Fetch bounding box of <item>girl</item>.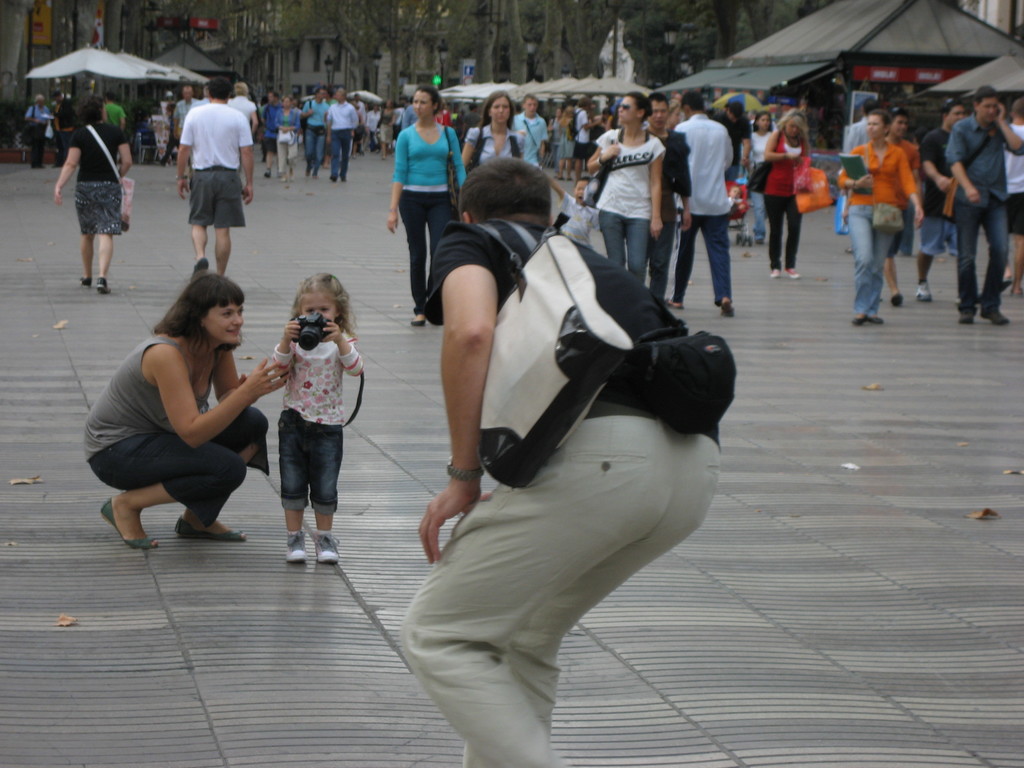
Bbox: <box>49,93,125,290</box>.
